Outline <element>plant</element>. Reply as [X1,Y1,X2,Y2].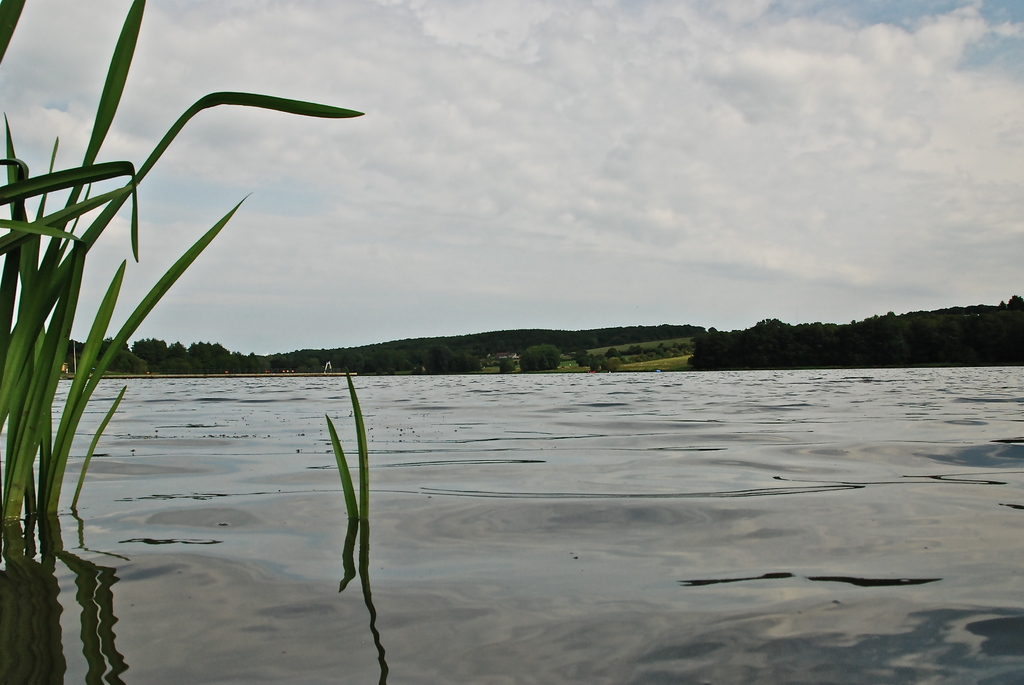
[0,0,360,529].
